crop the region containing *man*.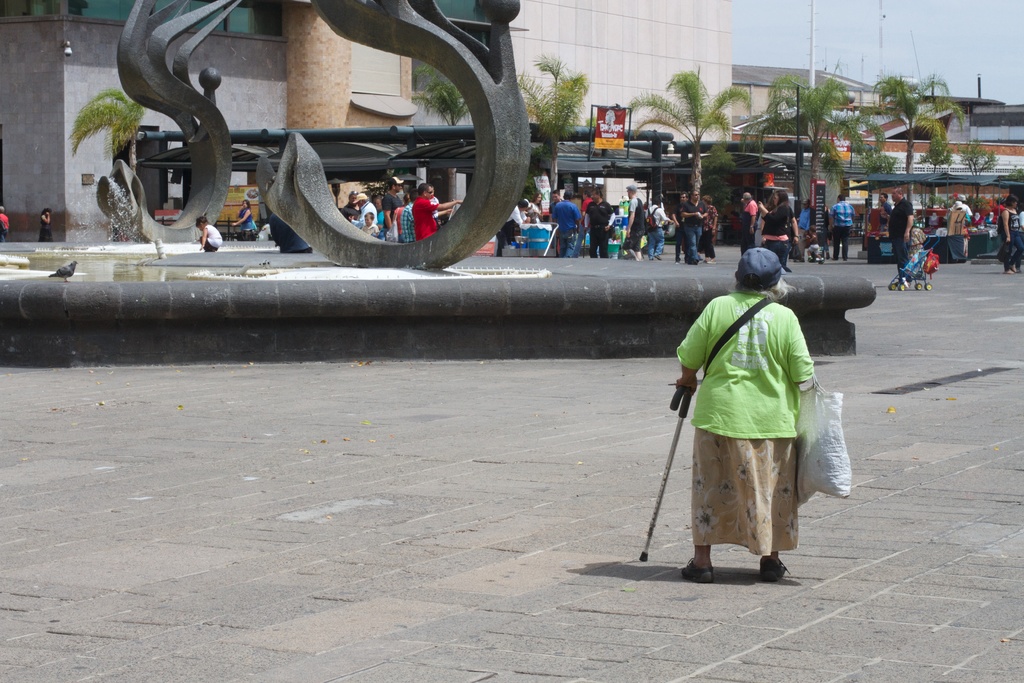
Crop region: (945, 193, 975, 222).
